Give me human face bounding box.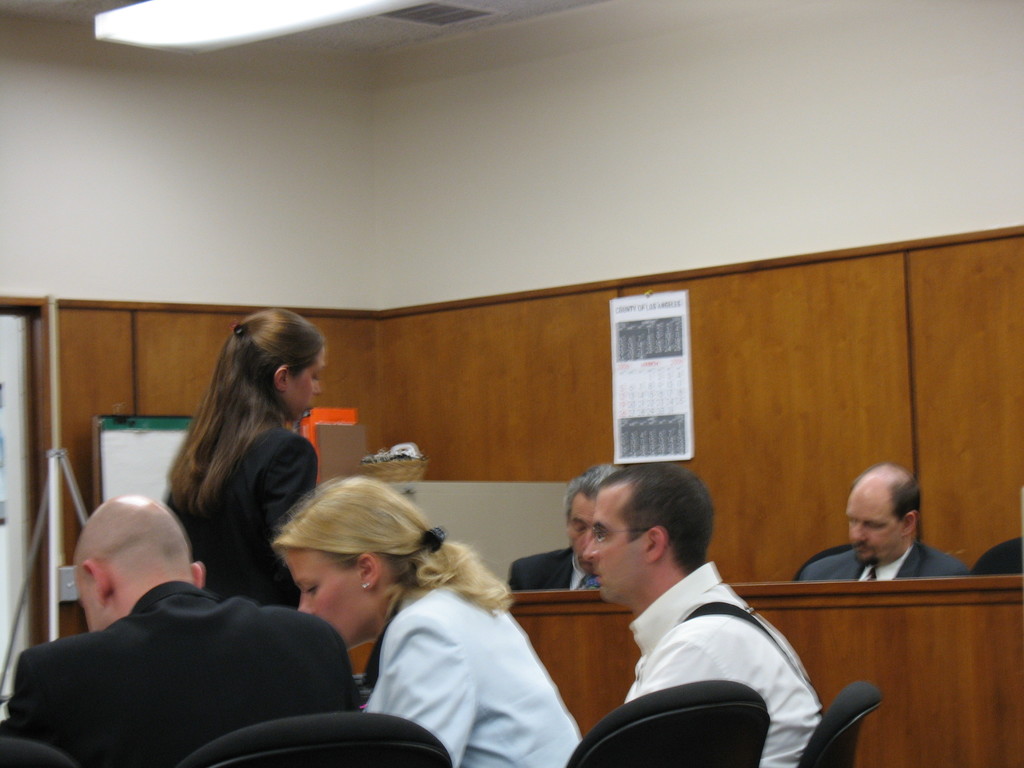
bbox=(563, 498, 598, 553).
